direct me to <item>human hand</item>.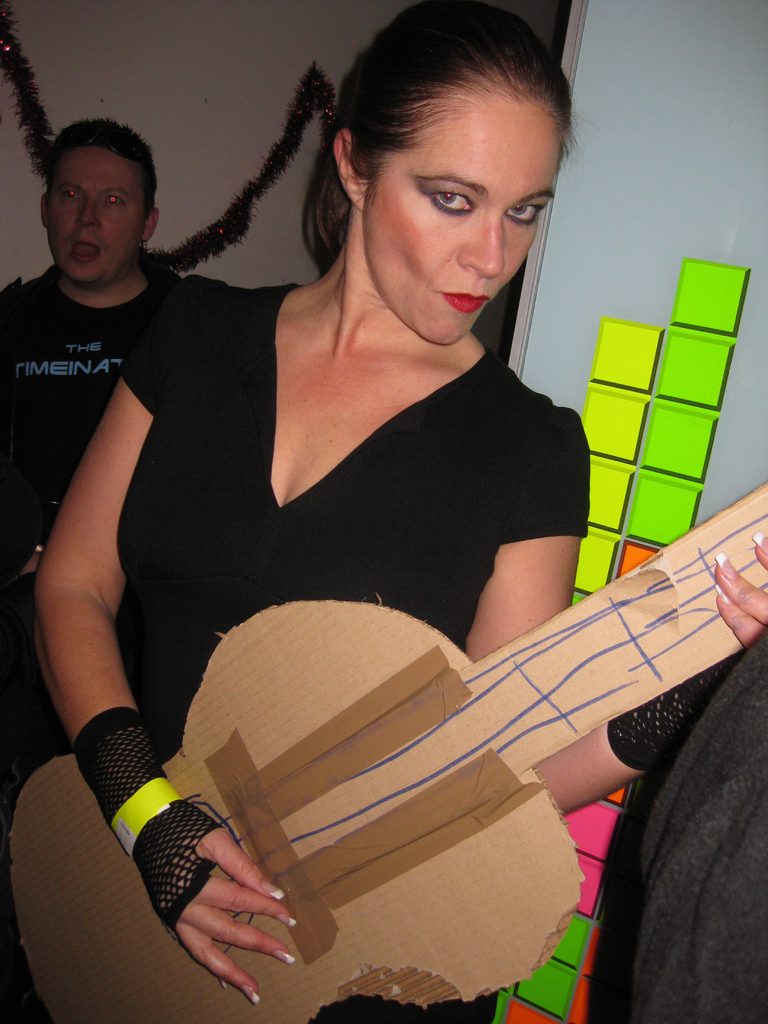
Direction: box=[20, 552, 41, 582].
